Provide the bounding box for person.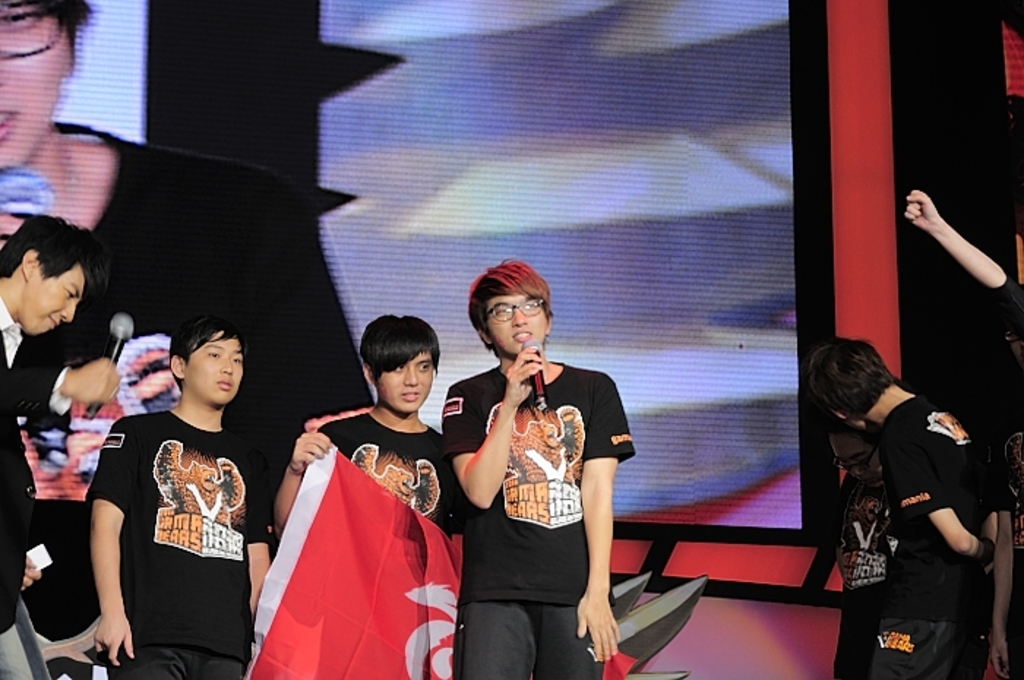
0:214:118:679.
